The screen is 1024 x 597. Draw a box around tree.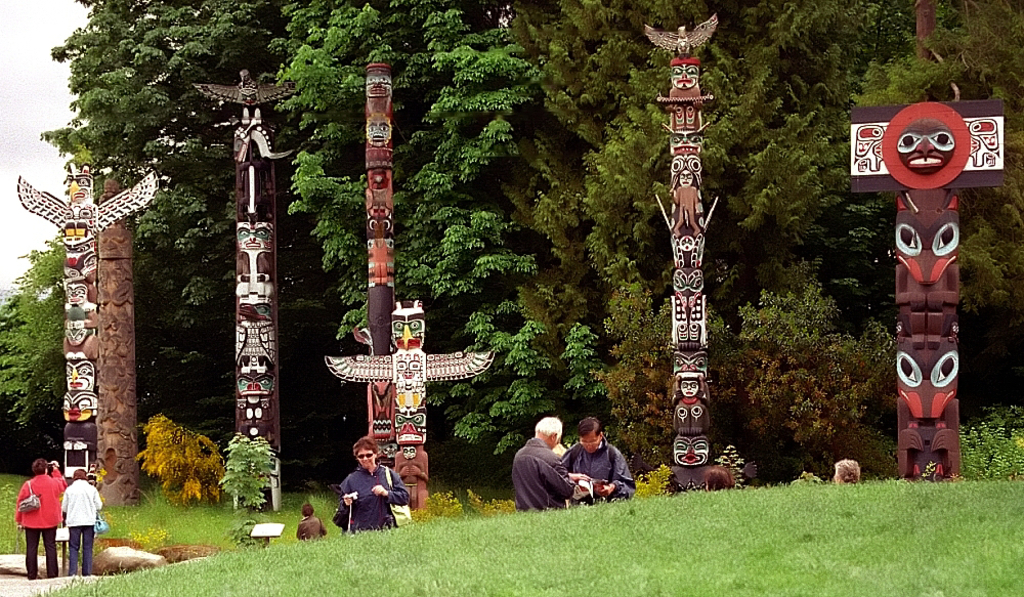
detection(826, 0, 1023, 303).
